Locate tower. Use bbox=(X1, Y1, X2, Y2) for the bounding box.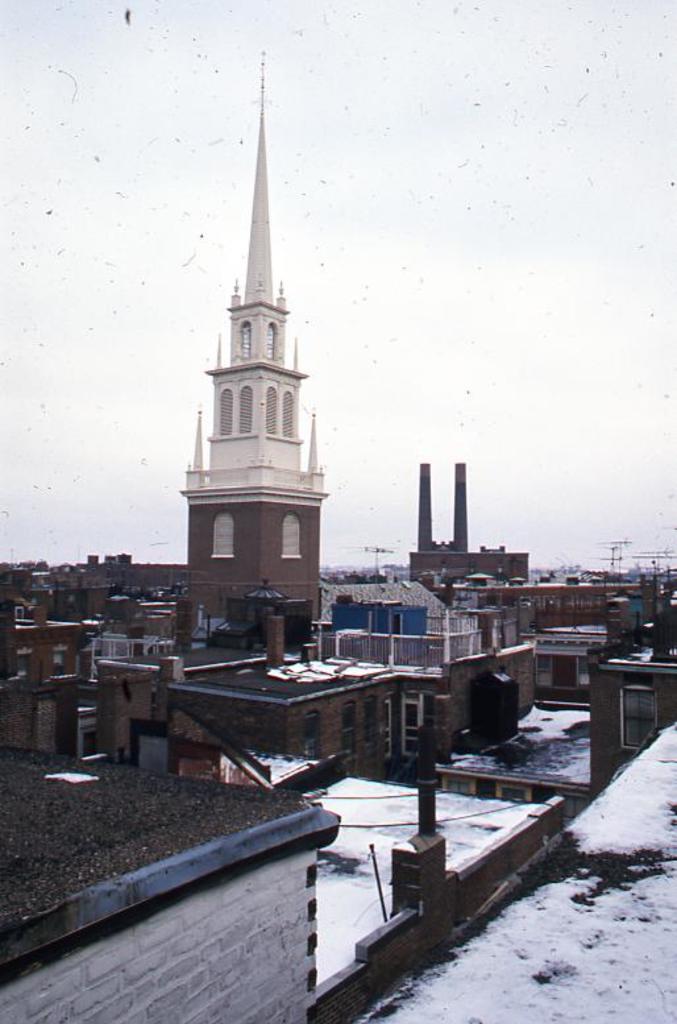
bbox=(180, 45, 325, 638).
